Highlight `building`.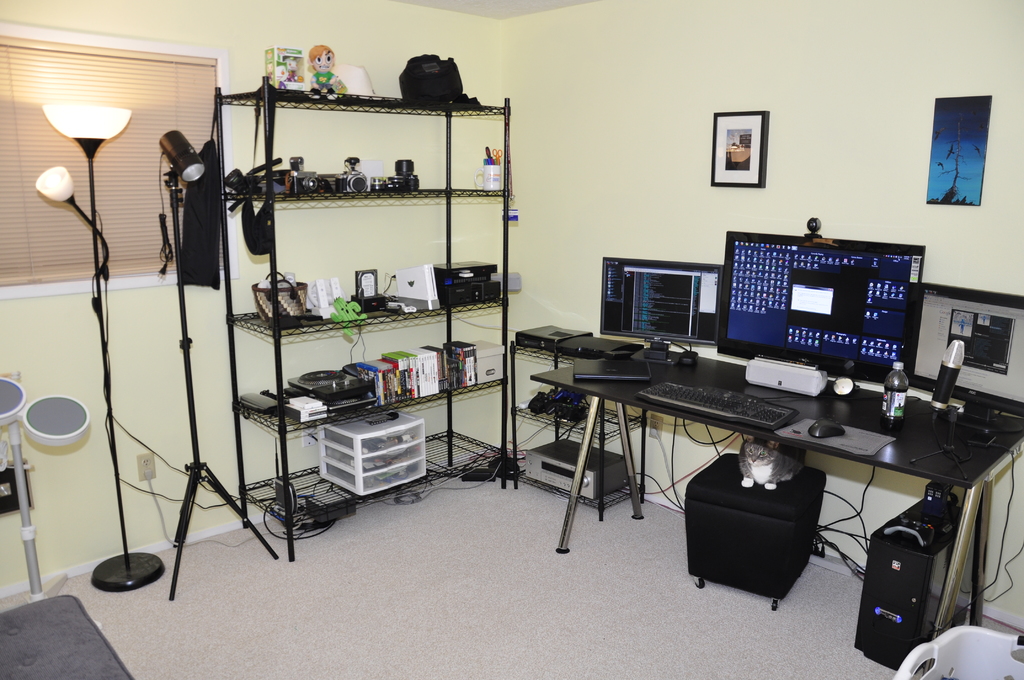
Highlighted region: region(0, 0, 1023, 679).
